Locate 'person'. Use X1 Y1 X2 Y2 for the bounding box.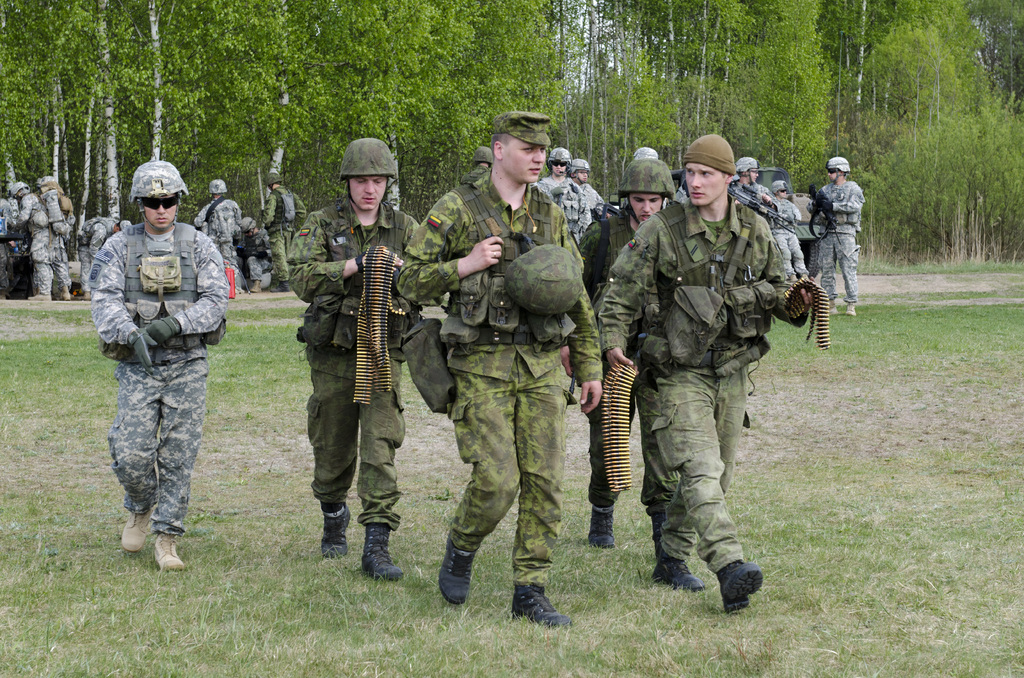
566 154 611 232.
